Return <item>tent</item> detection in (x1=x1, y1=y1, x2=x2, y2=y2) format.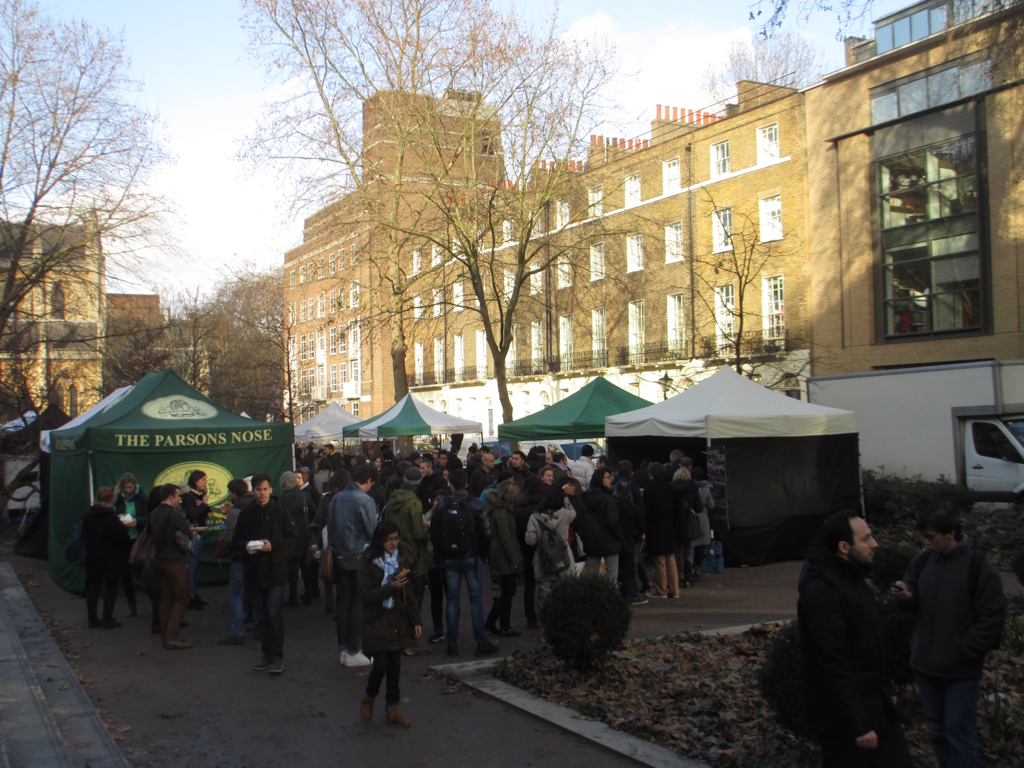
(x1=296, y1=400, x2=383, y2=454).
